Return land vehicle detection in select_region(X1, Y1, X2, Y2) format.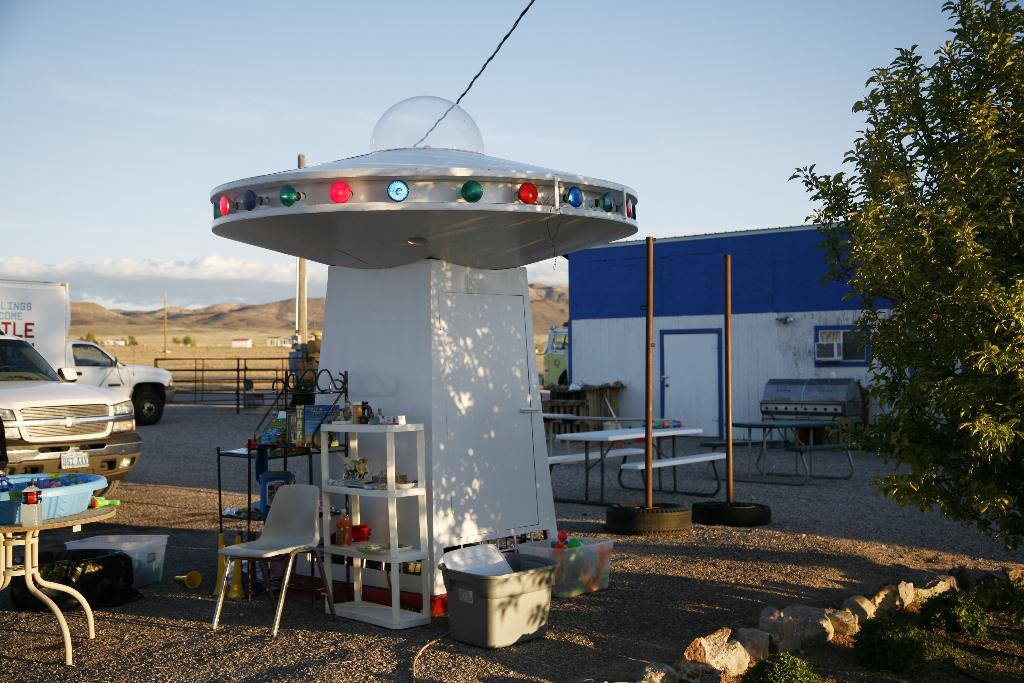
select_region(548, 320, 568, 391).
